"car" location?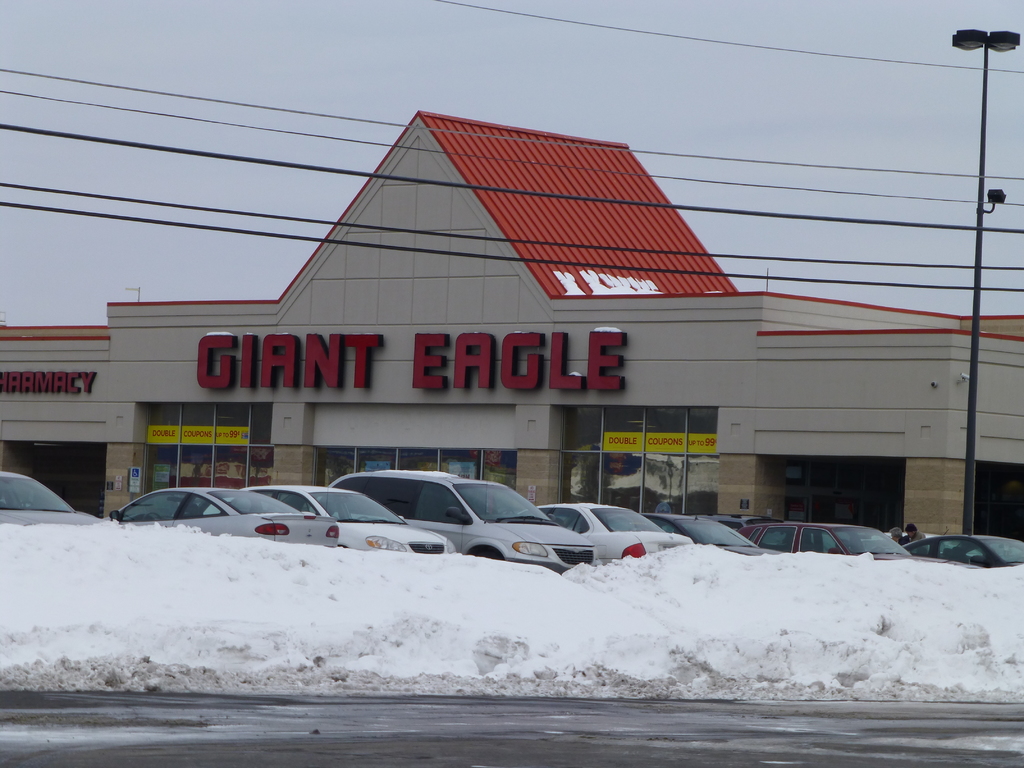
Rect(744, 516, 990, 570)
